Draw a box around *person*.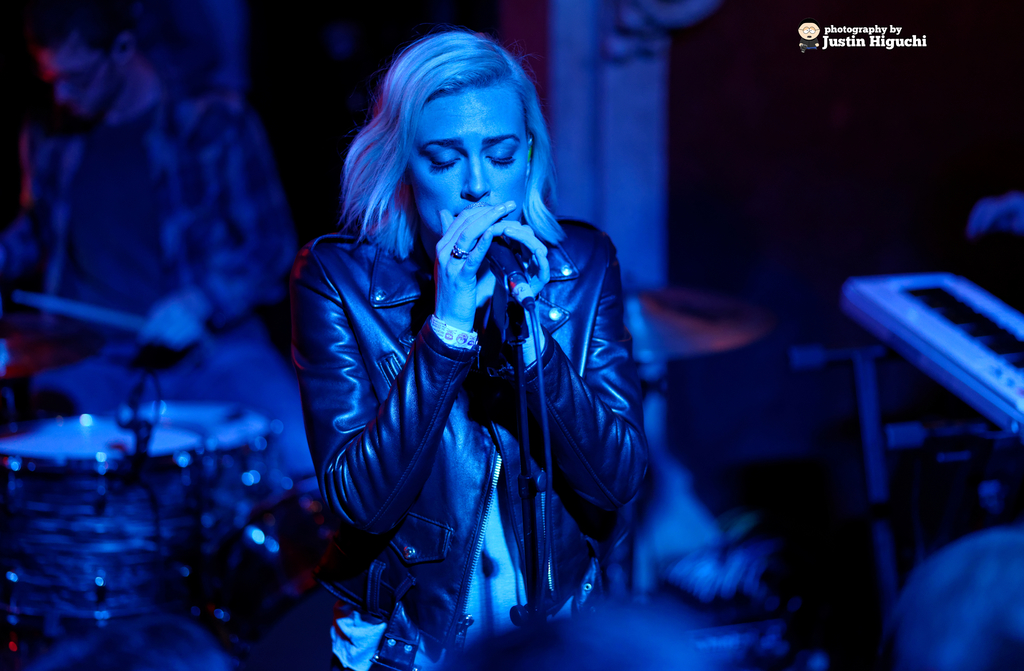
left=0, top=0, right=319, bottom=508.
